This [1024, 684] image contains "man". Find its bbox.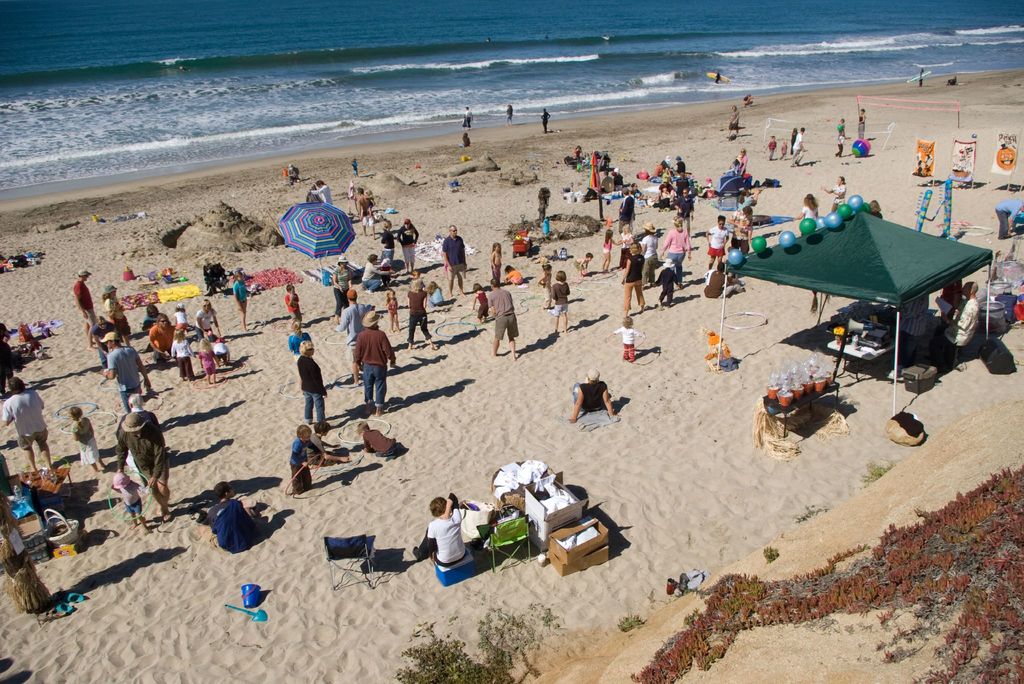
bbox(588, 171, 613, 191).
